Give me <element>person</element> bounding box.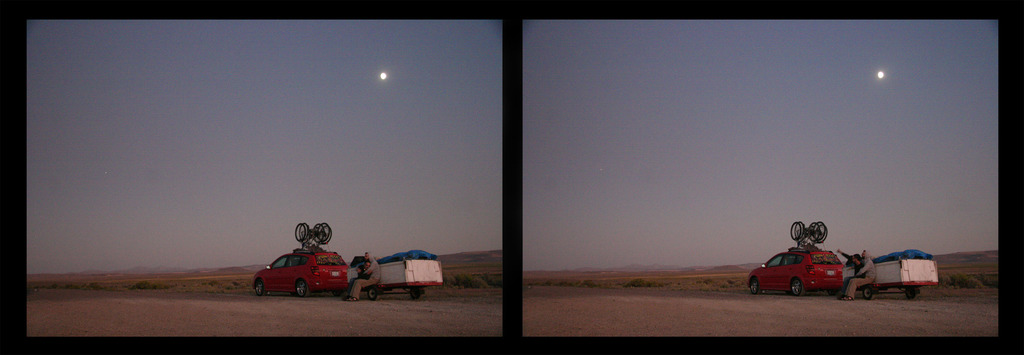
[840, 253, 874, 301].
